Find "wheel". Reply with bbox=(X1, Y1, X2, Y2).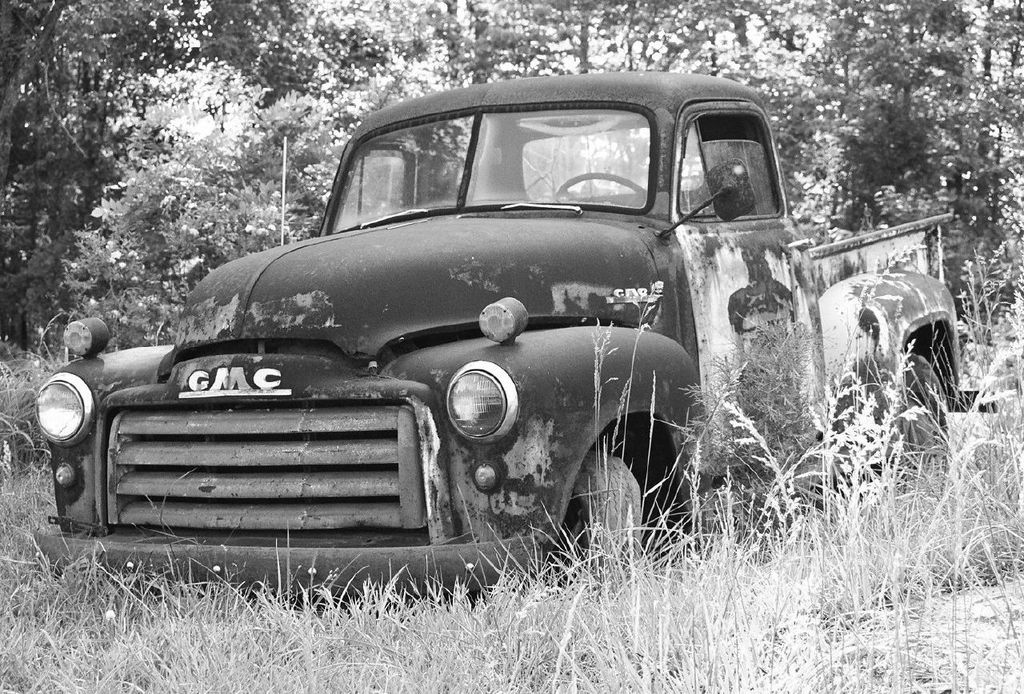
bbox=(562, 441, 633, 567).
